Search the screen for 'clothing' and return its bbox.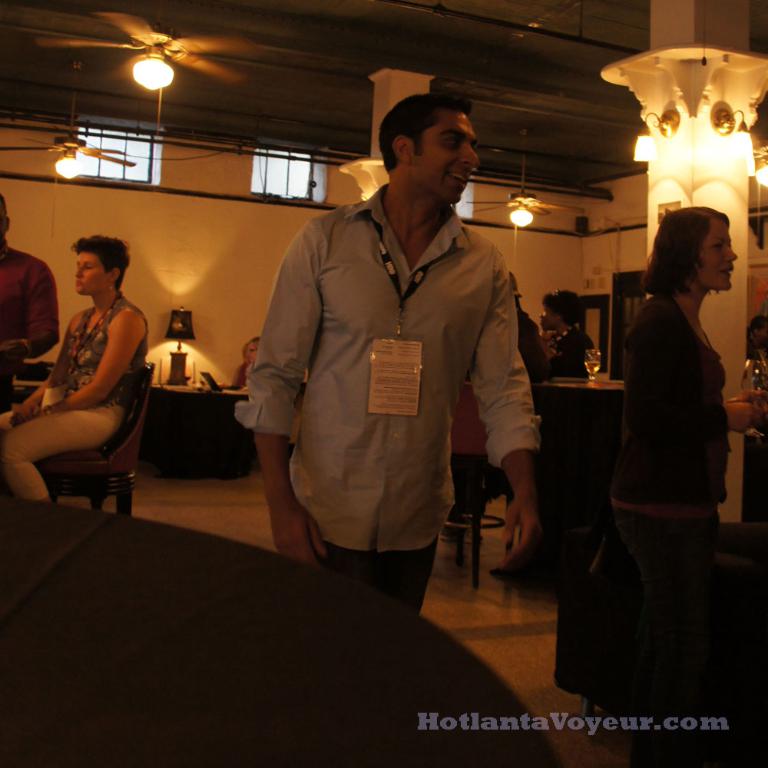
Found: 0/288/155/502.
